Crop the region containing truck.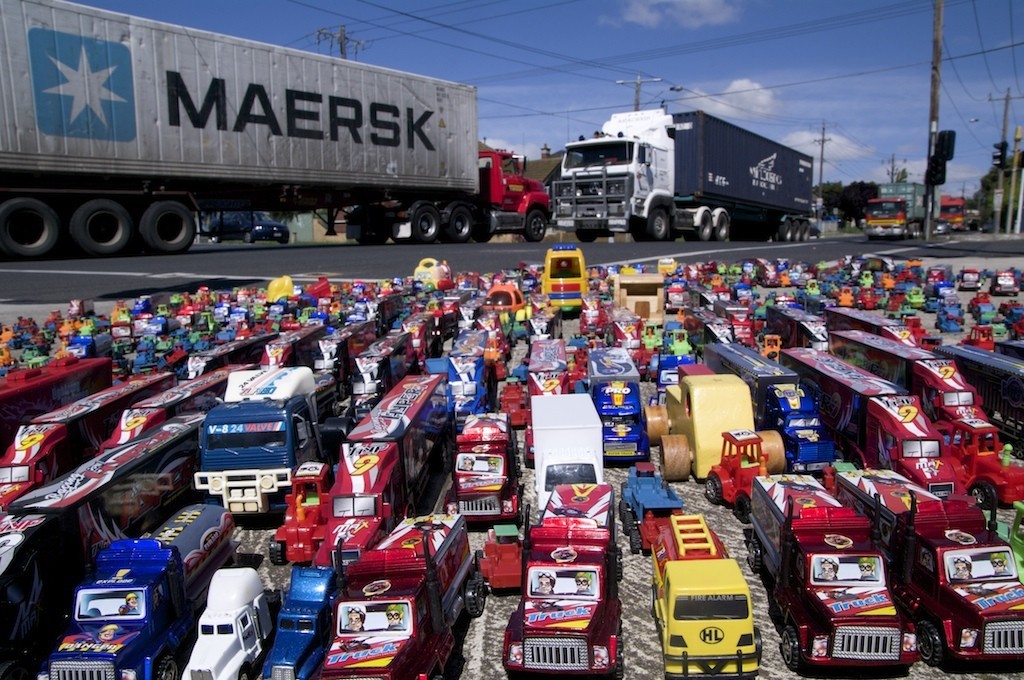
Crop region: l=703, t=340, r=846, b=481.
